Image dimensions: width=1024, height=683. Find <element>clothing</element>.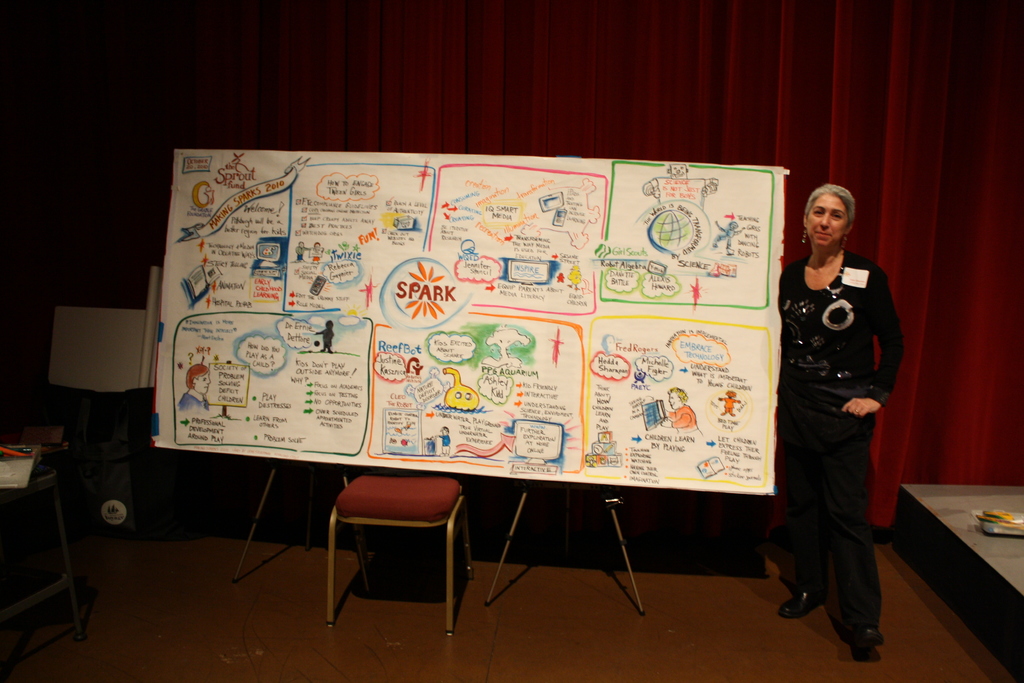
{"left": 719, "top": 397, "right": 732, "bottom": 412}.
